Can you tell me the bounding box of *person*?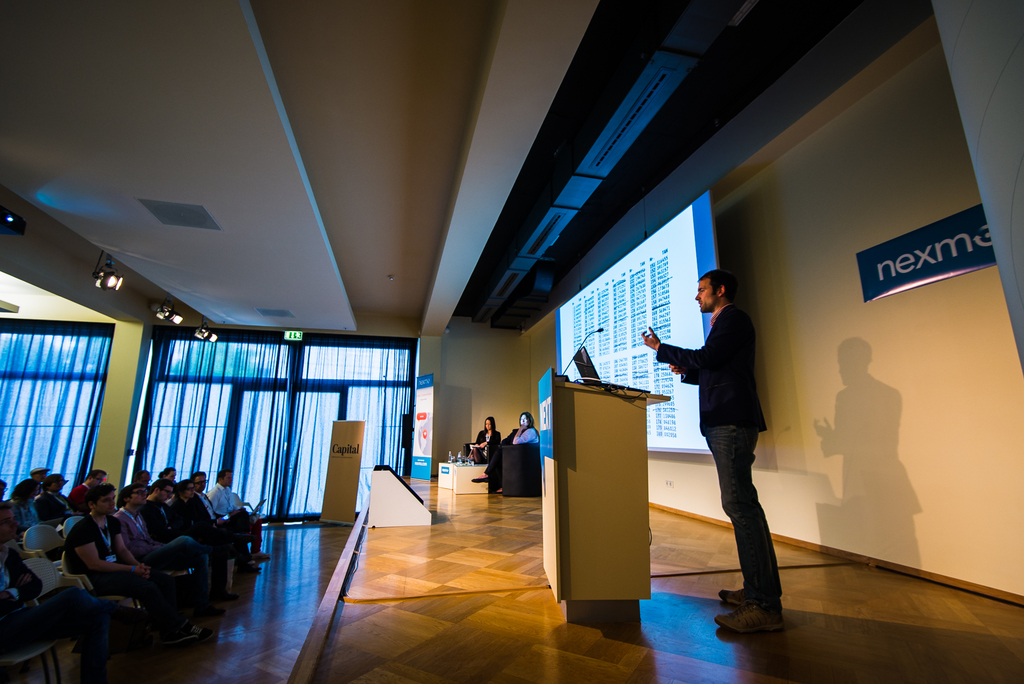
bbox(469, 414, 495, 457).
